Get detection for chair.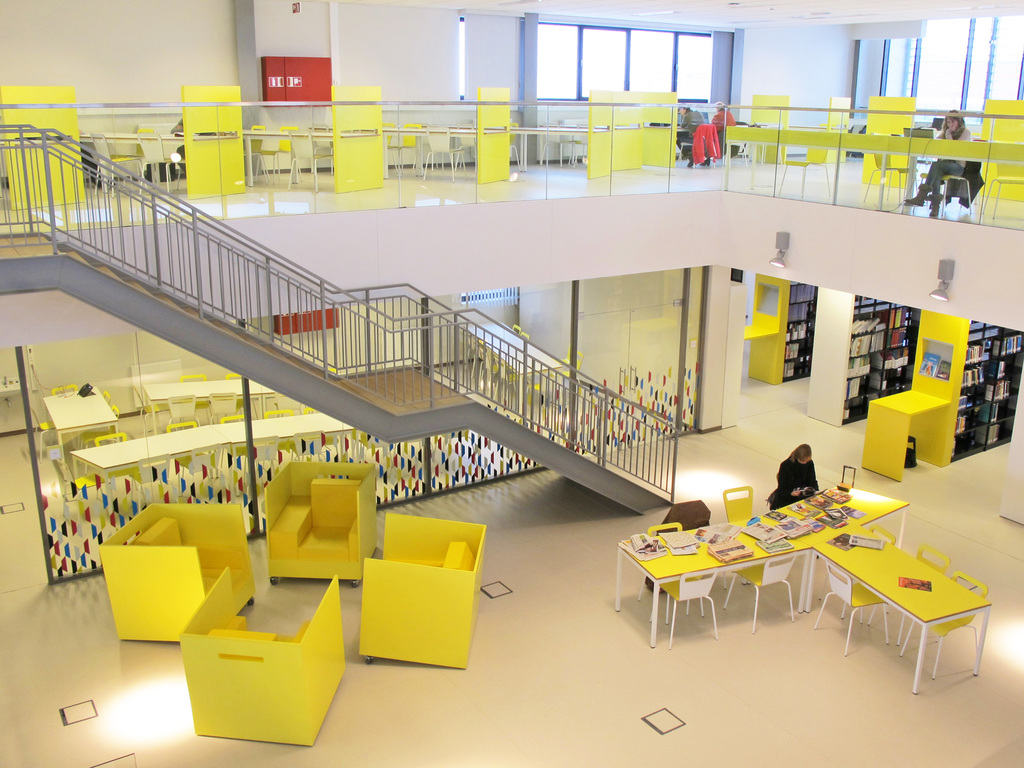
Detection: 51/379/81/393.
